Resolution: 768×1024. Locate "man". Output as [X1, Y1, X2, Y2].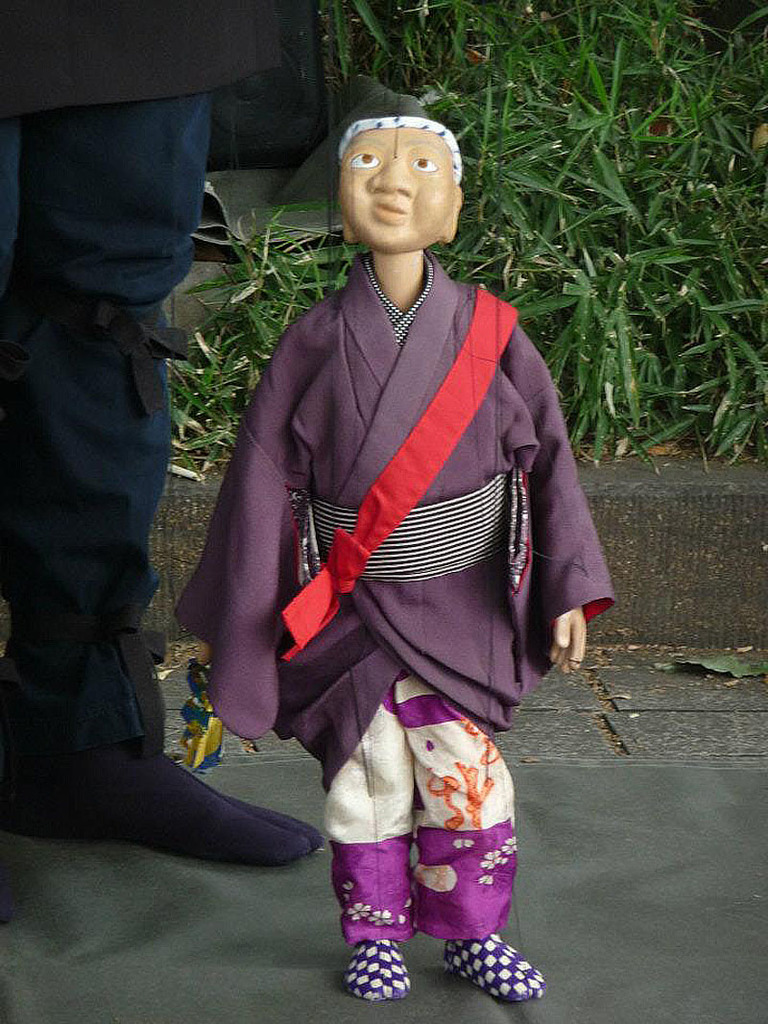
[204, 106, 613, 998].
